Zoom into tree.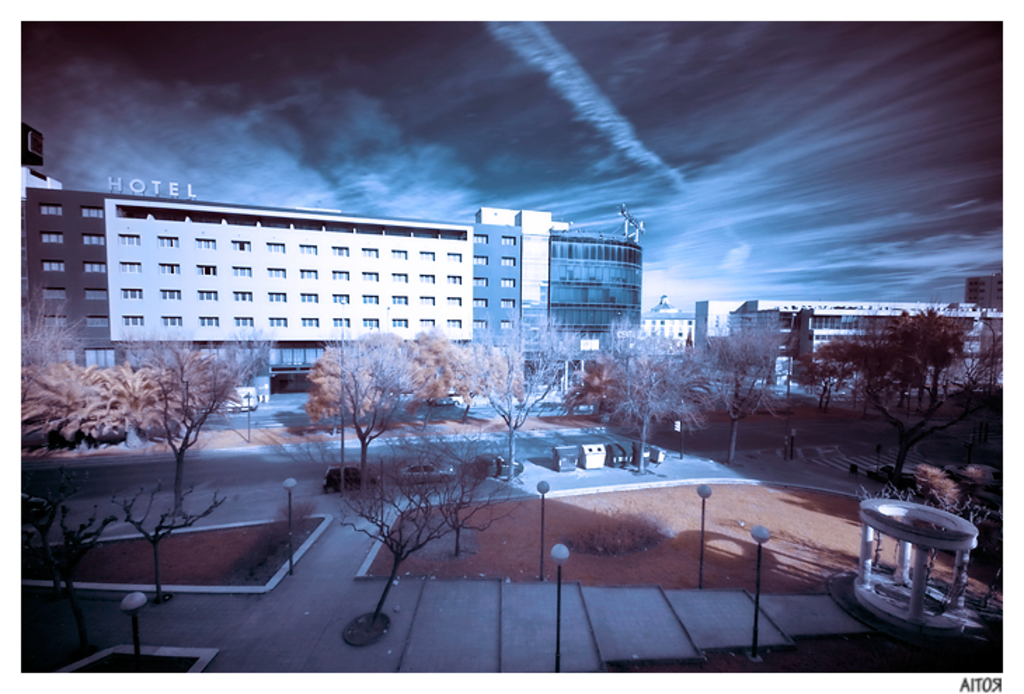
Zoom target: 685, 324, 798, 478.
